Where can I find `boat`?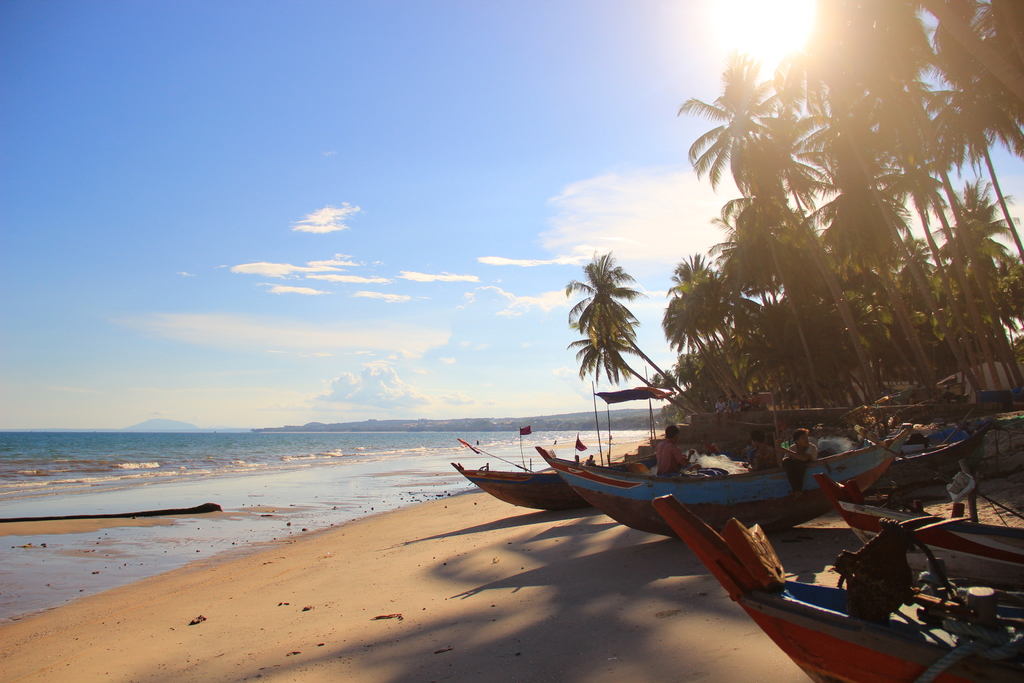
You can find it at (left=537, top=424, right=910, bottom=536).
